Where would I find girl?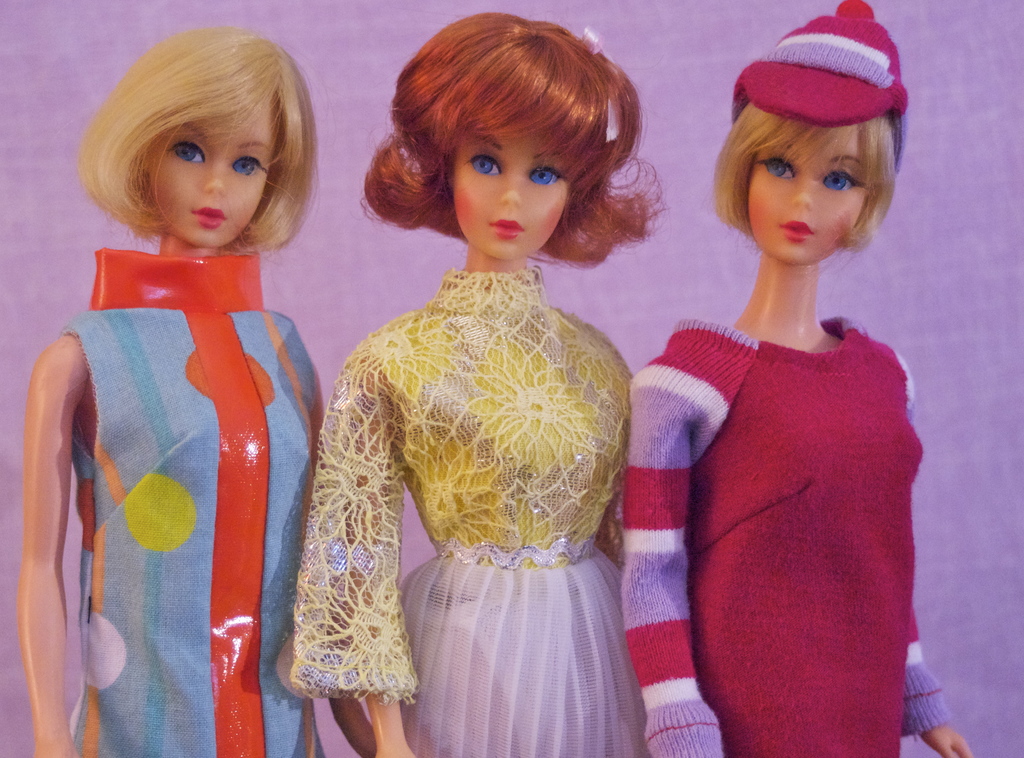
At <region>283, 4, 664, 757</region>.
